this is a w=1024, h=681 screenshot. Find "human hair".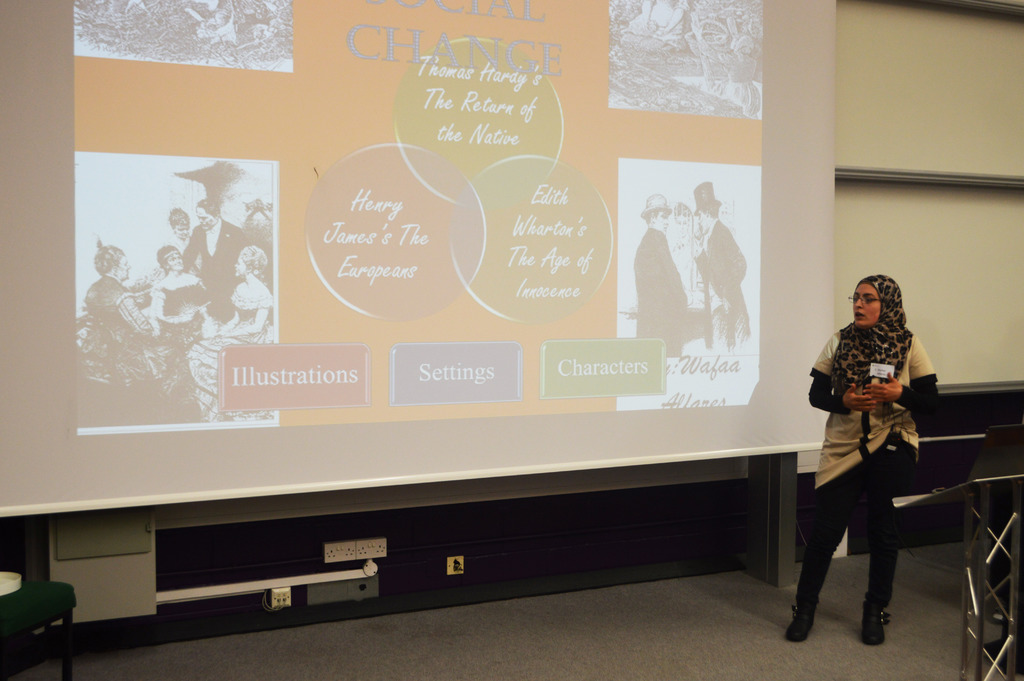
Bounding box: bbox=[158, 246, 177, 270].
